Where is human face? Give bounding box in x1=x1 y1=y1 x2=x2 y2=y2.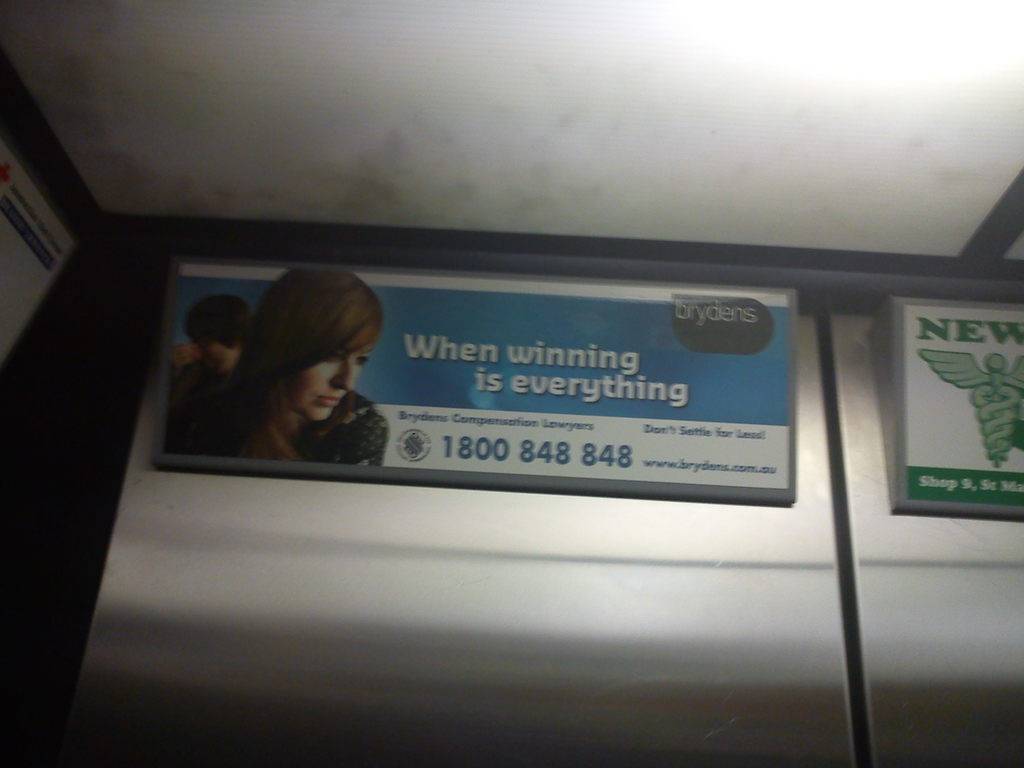
x1=287 y1=344 x2=367 y2=421.
